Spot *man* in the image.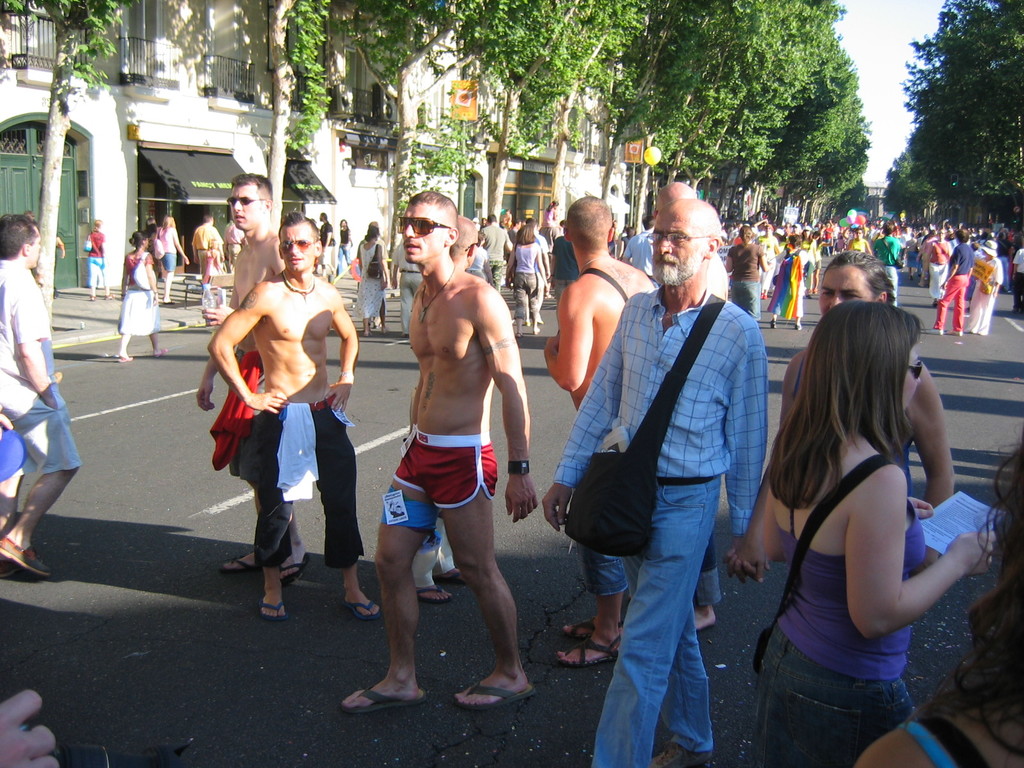
*man* found at 557, 220, 566, 230.
